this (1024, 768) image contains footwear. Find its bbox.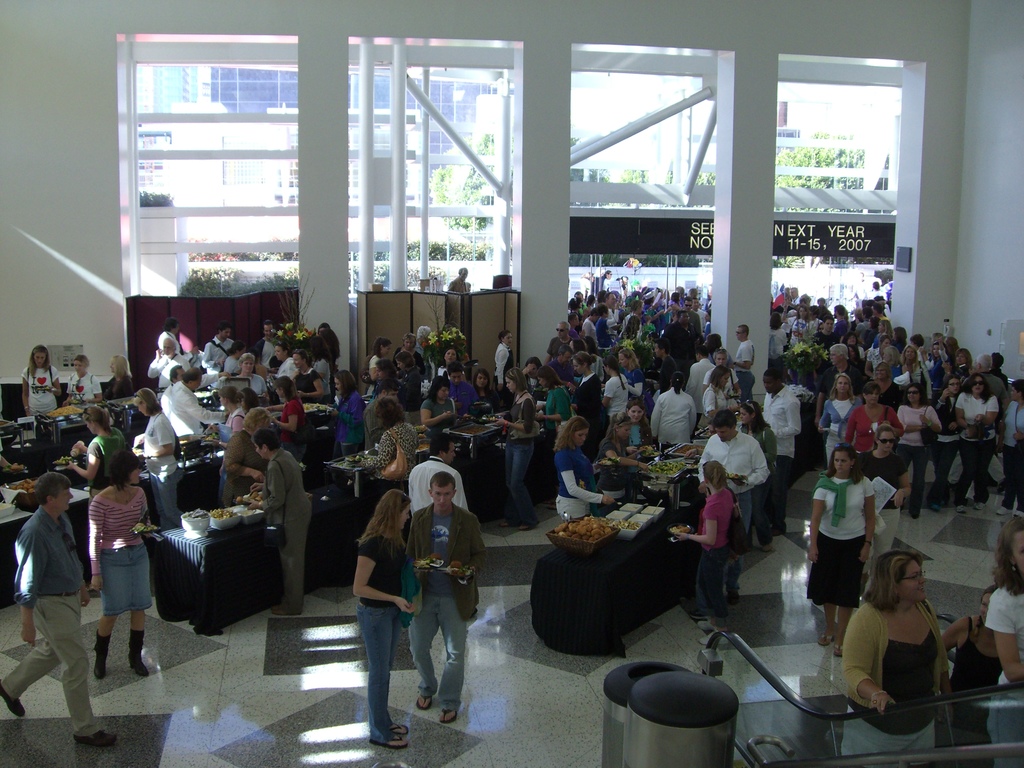
(128, 627, 156, 680).
